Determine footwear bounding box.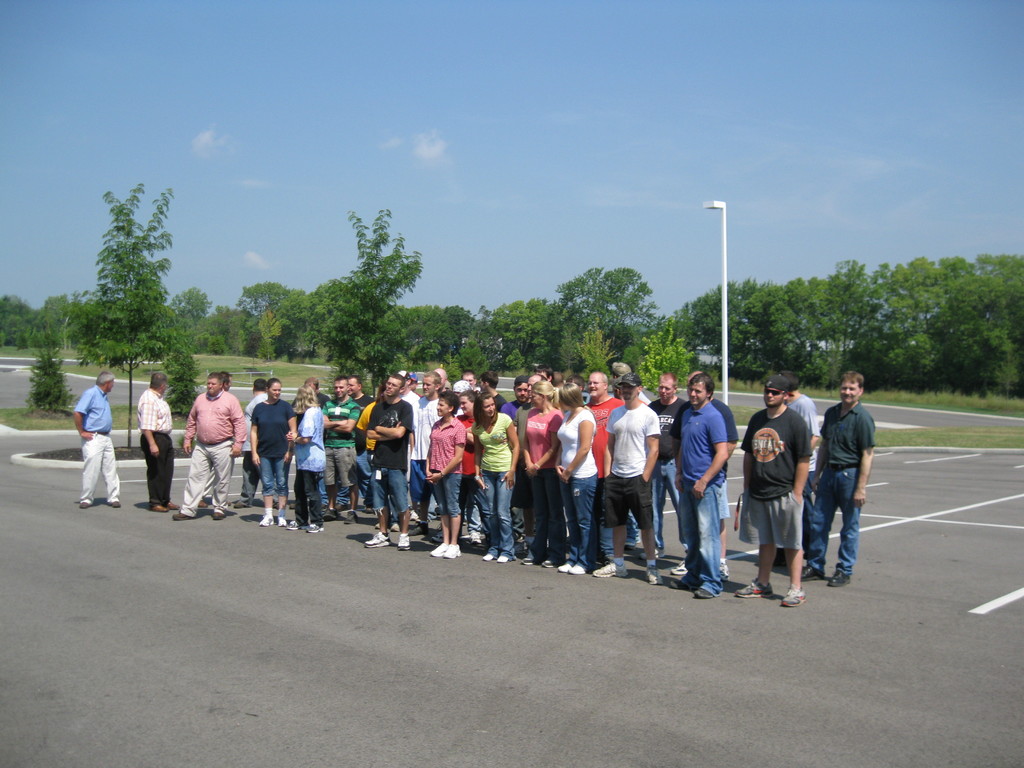
Determined: box(643, 563, 662, 584).
